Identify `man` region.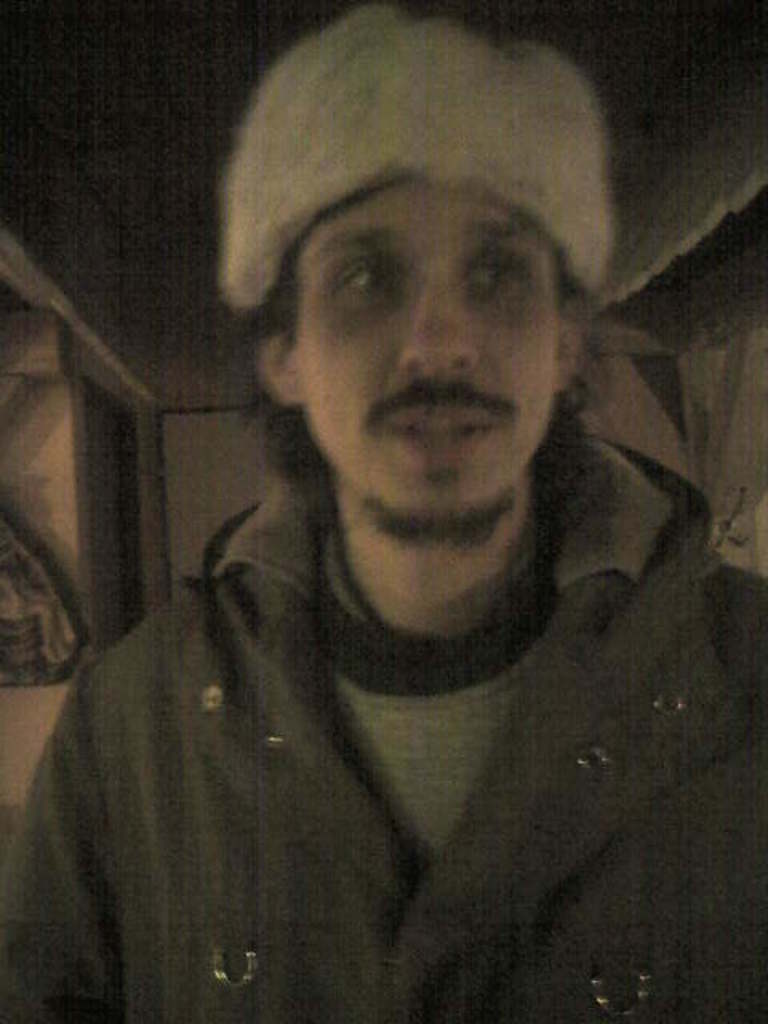
Region: Rect(46, 0, 757, 989).
